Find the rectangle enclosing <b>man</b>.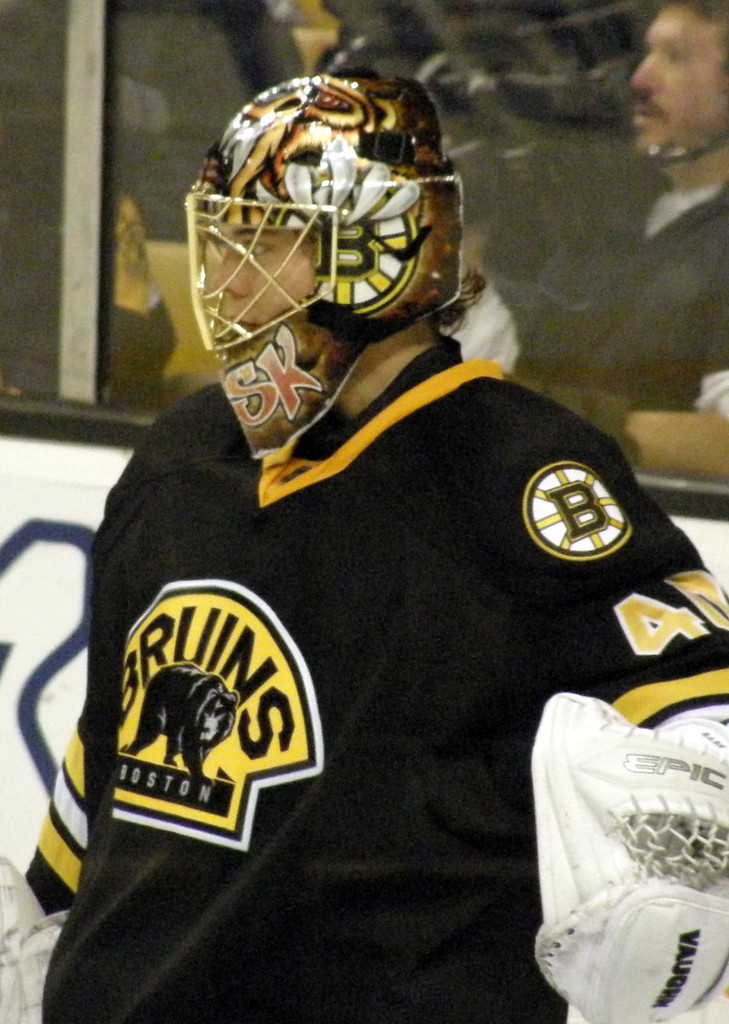
(left=57, top=52, right=708, bottom=993).
